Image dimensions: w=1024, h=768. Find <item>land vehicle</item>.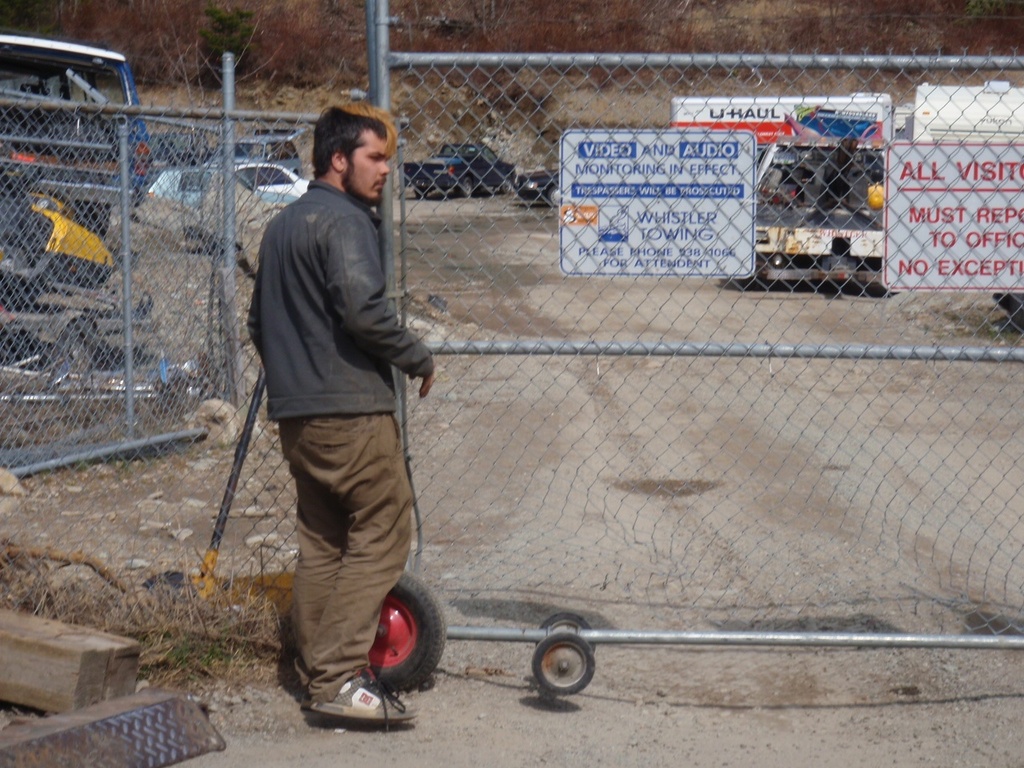
<bbox>514, 168, 562, 208</bbox>.
